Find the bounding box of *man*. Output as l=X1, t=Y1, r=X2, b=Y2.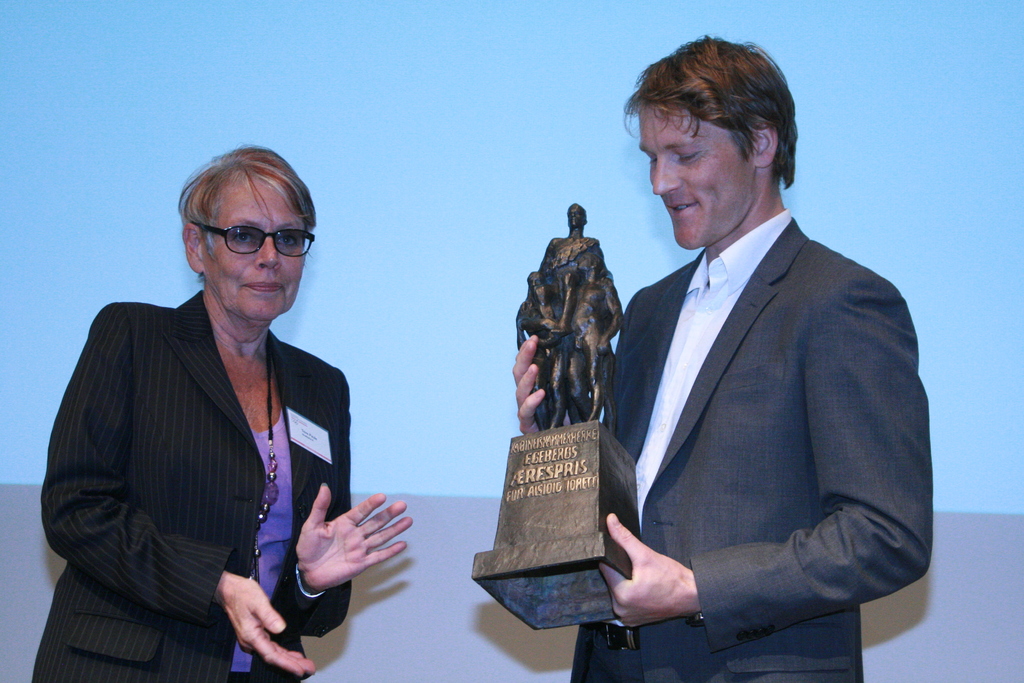
l=48, t=152, r=389, b=682.
